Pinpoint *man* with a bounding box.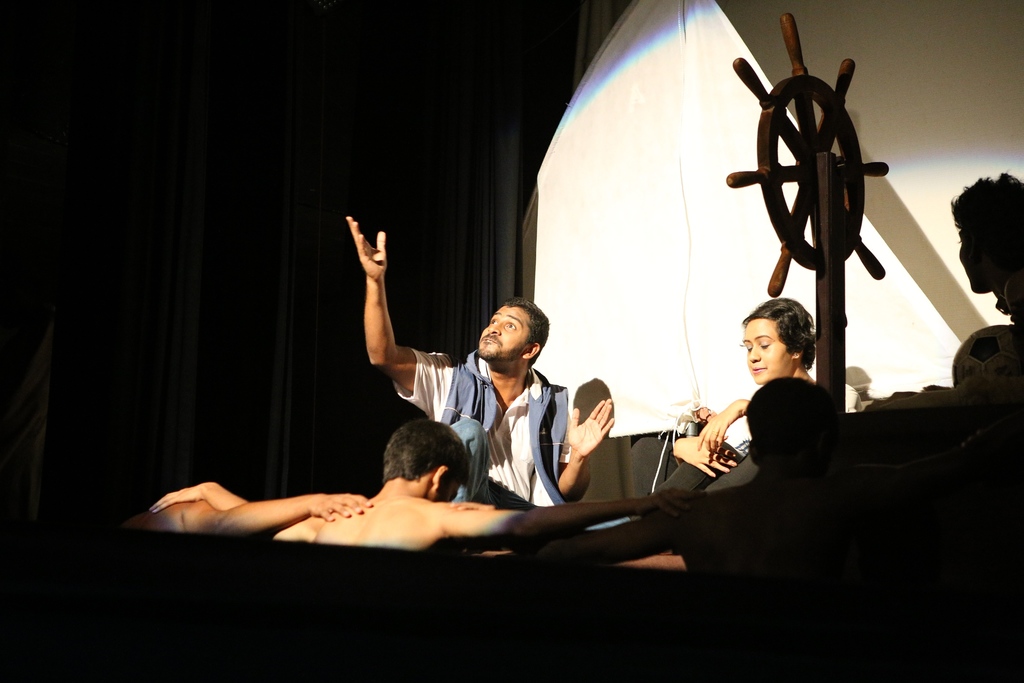
{"left": 147, "top": 421, "right": 703, "bottom": 560}.
